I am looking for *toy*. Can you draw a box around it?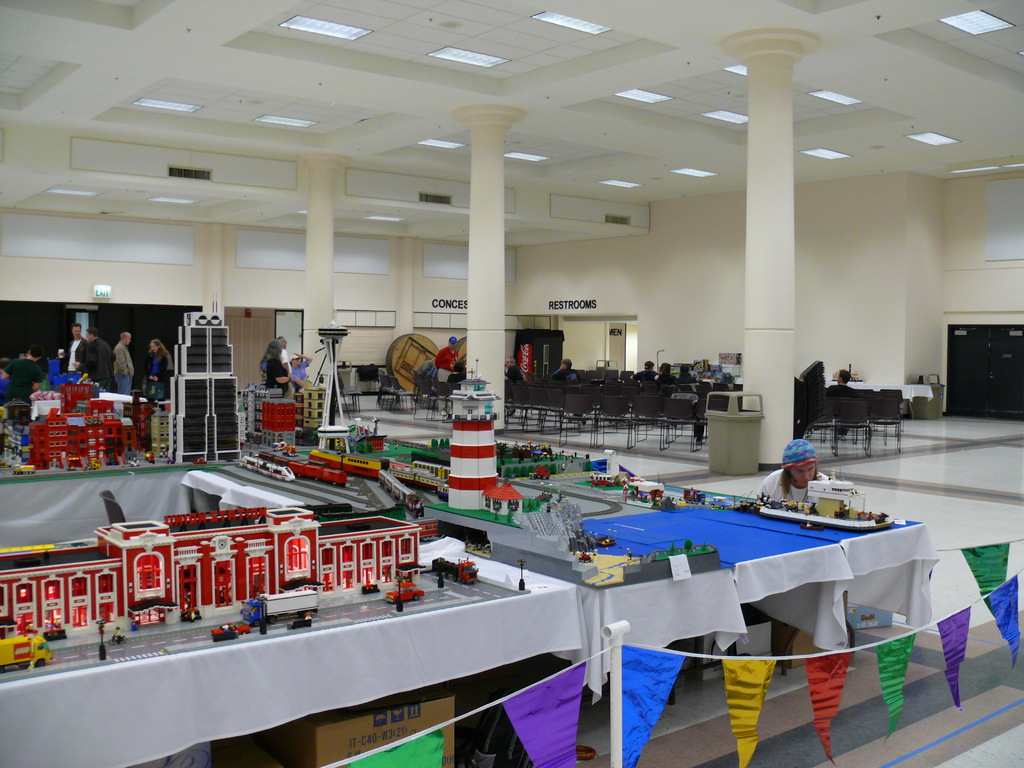
Sure, the bounding box is Rect(755, 468, 897, 532).
